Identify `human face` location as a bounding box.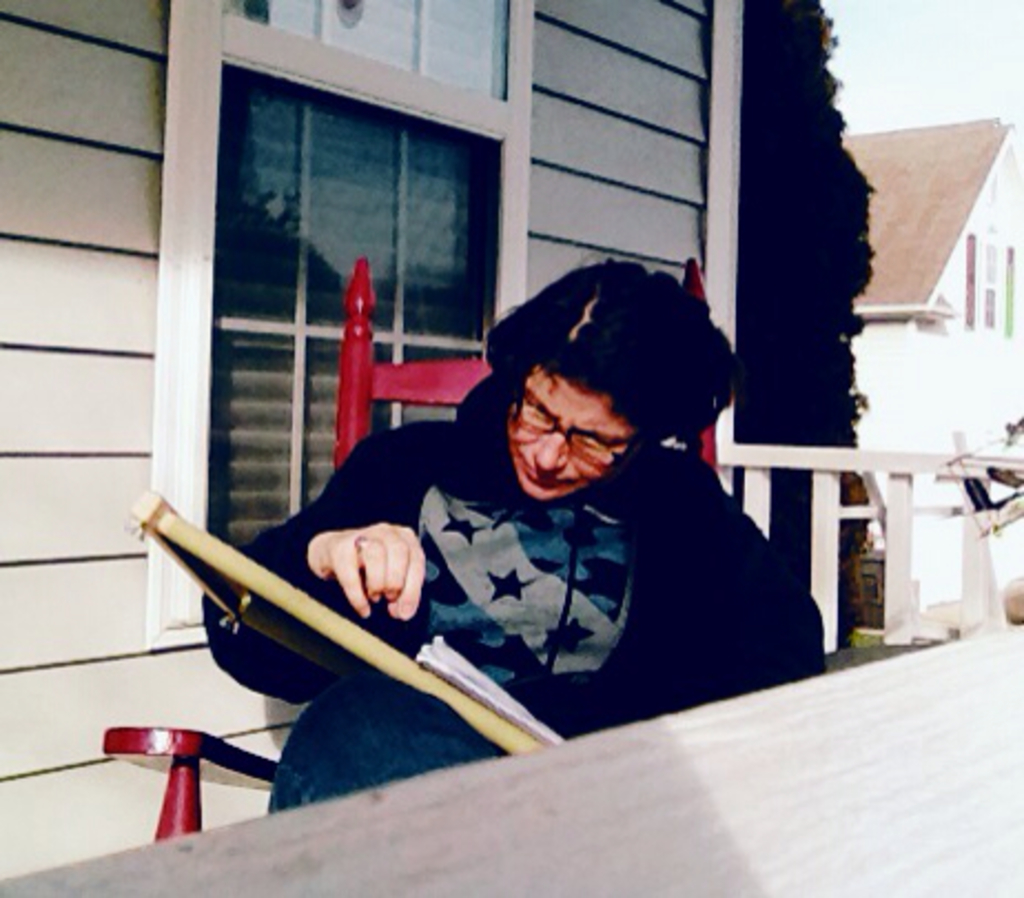
l=503, t=390, r=632, b=494.
